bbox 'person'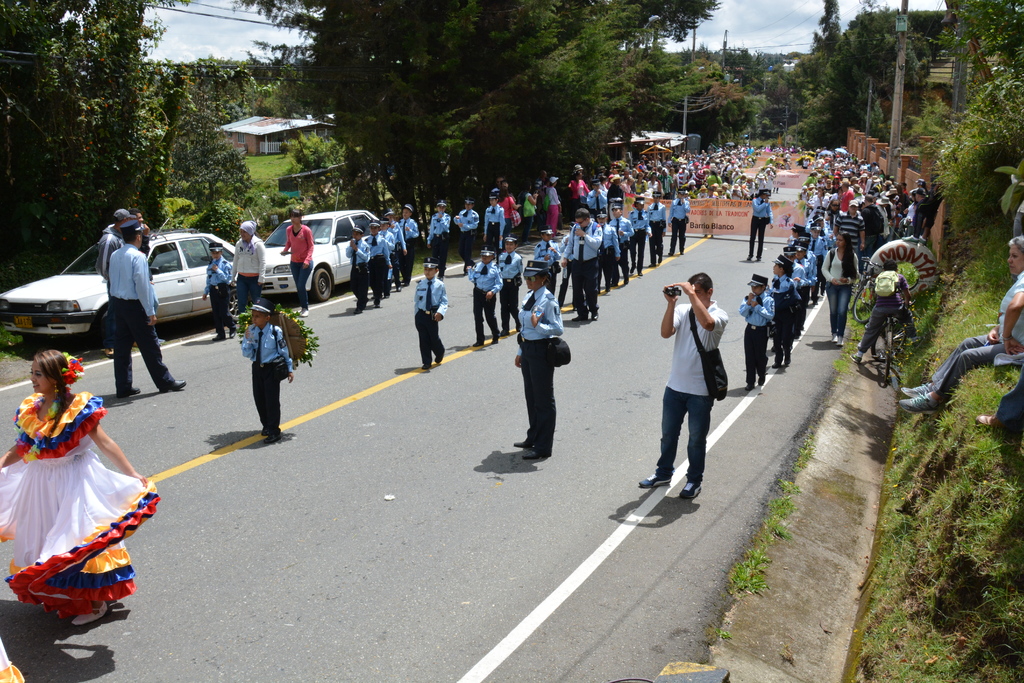
(568, 161, 588, 210)
